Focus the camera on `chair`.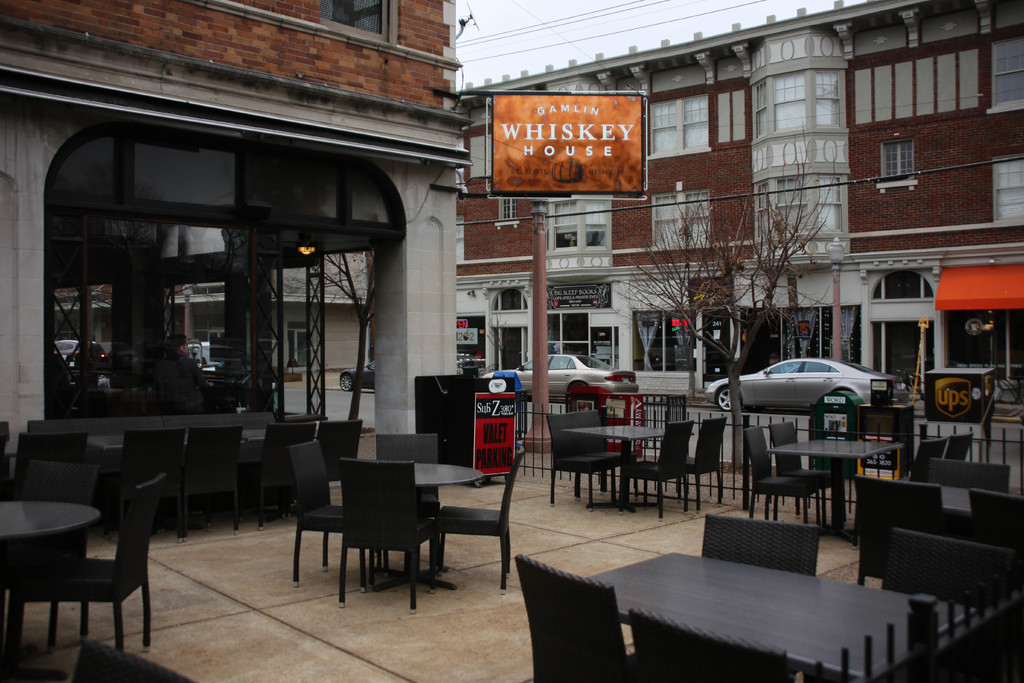
Focus region: pyautogui.locateOnScreen(26, 422, 101, 438).
